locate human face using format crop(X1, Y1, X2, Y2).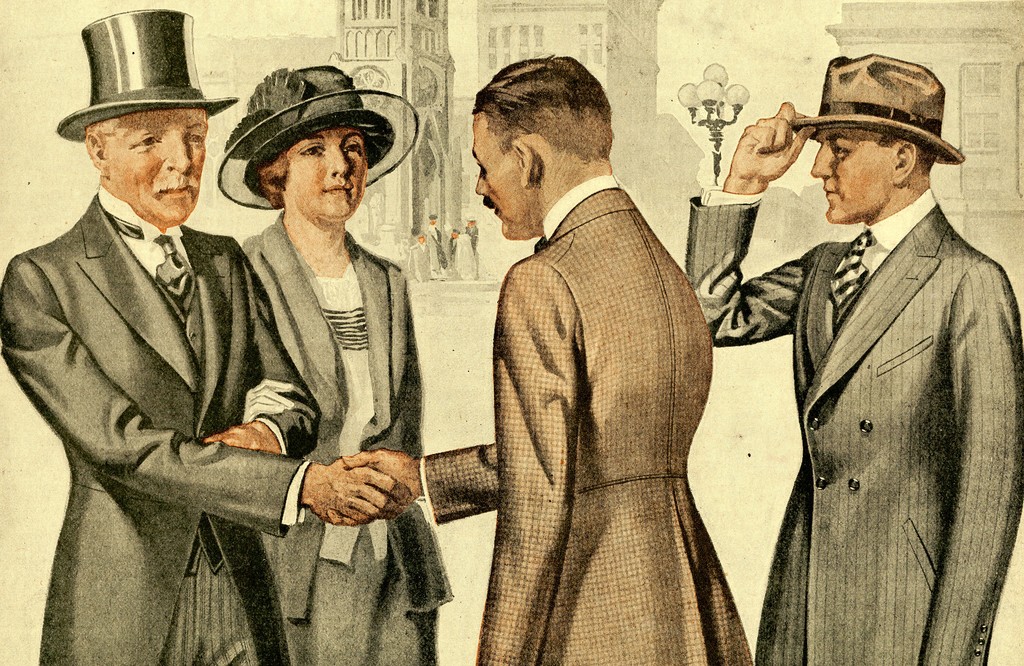
crop(92, 108, 208, 223).
